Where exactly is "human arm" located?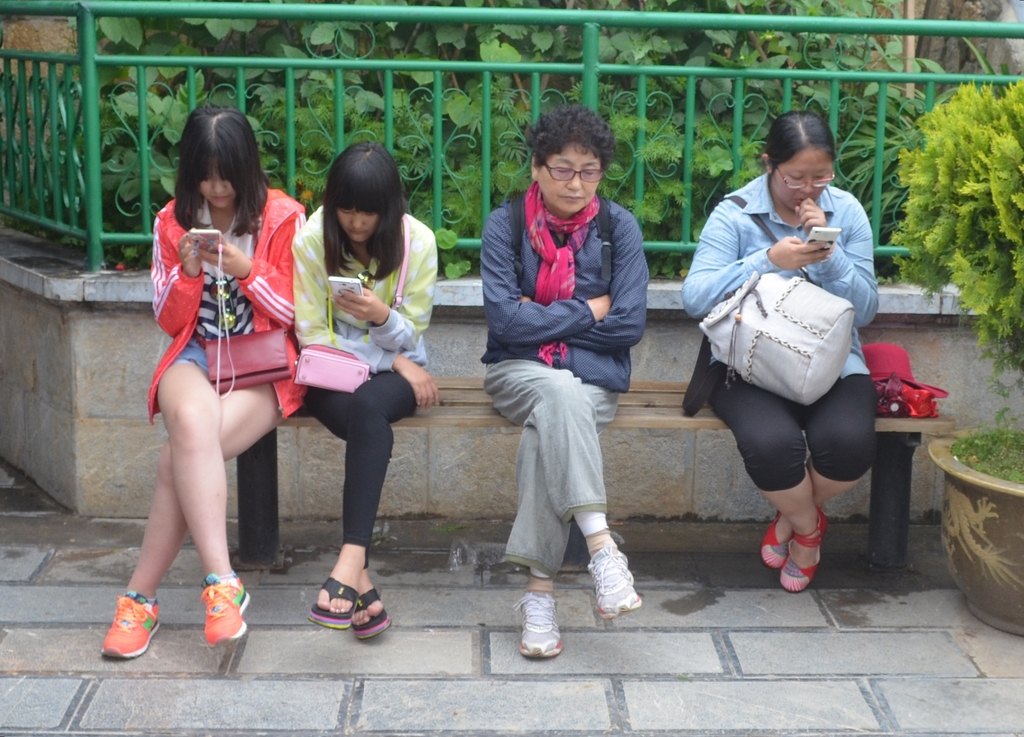
Its bounding box is box=[516, 203, 649, 350].
